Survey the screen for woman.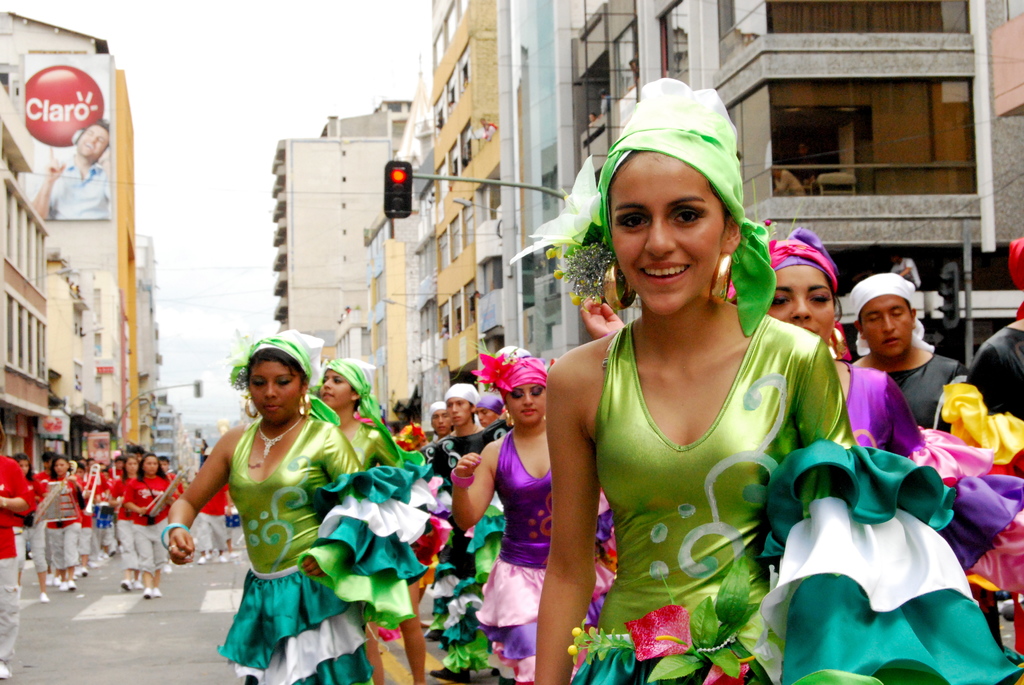
Survey found: (159,326,374,684).
